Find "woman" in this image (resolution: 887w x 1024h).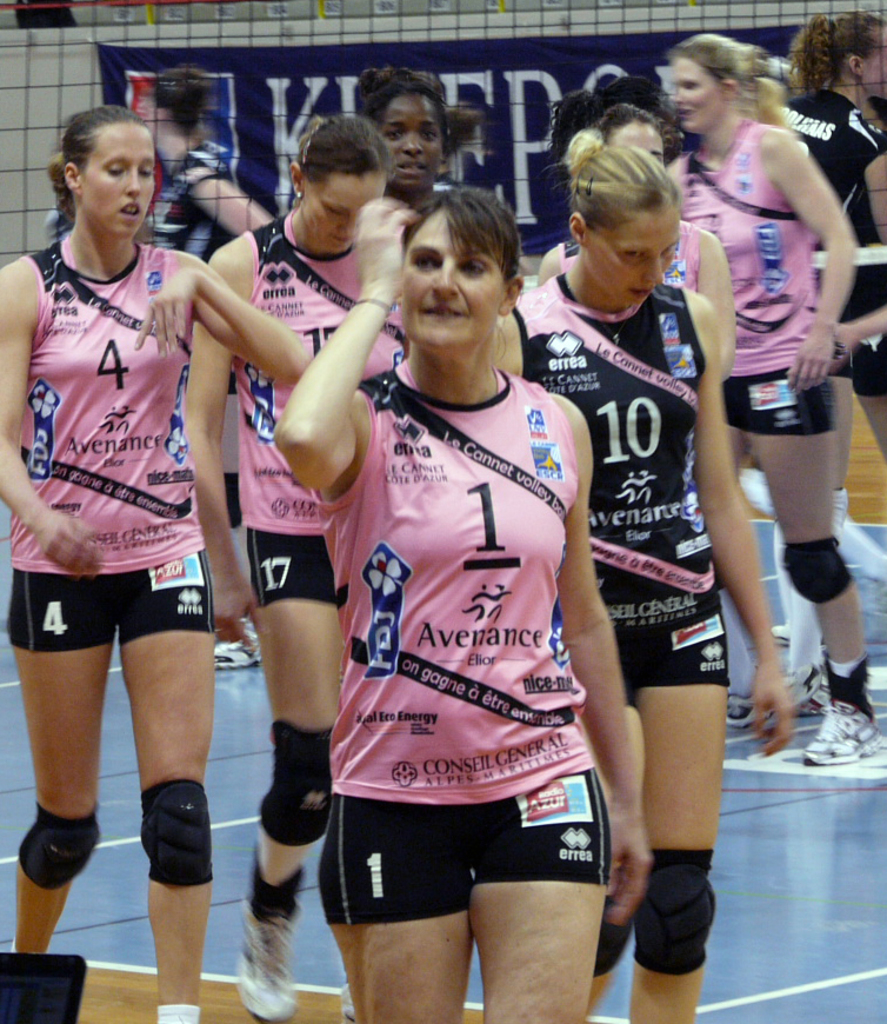
(x1=759, y1=14, x2=886, y2=719).
